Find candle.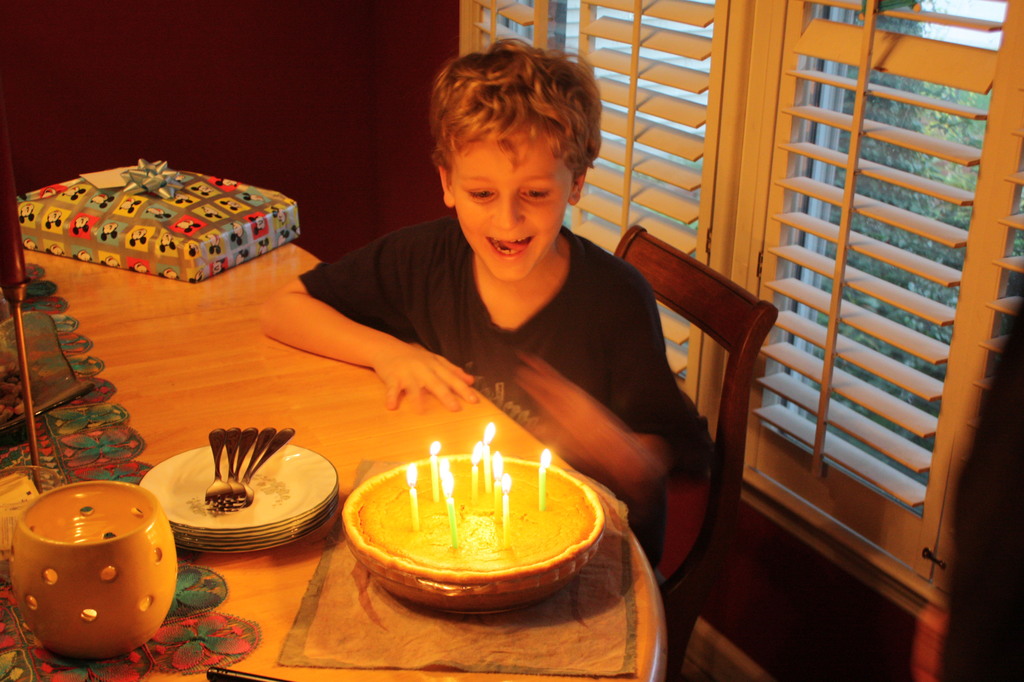
<box>428,438,442,502</box>.
